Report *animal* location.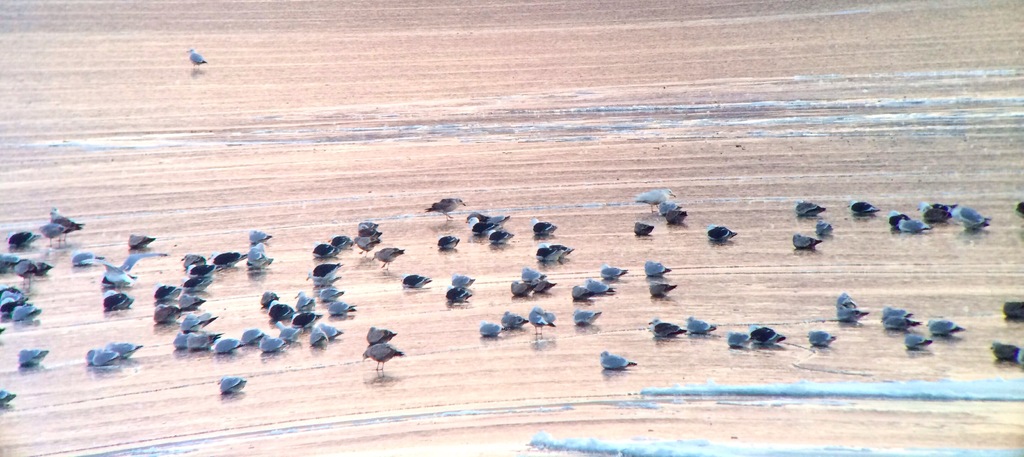
Report: 477 314 509 342.
